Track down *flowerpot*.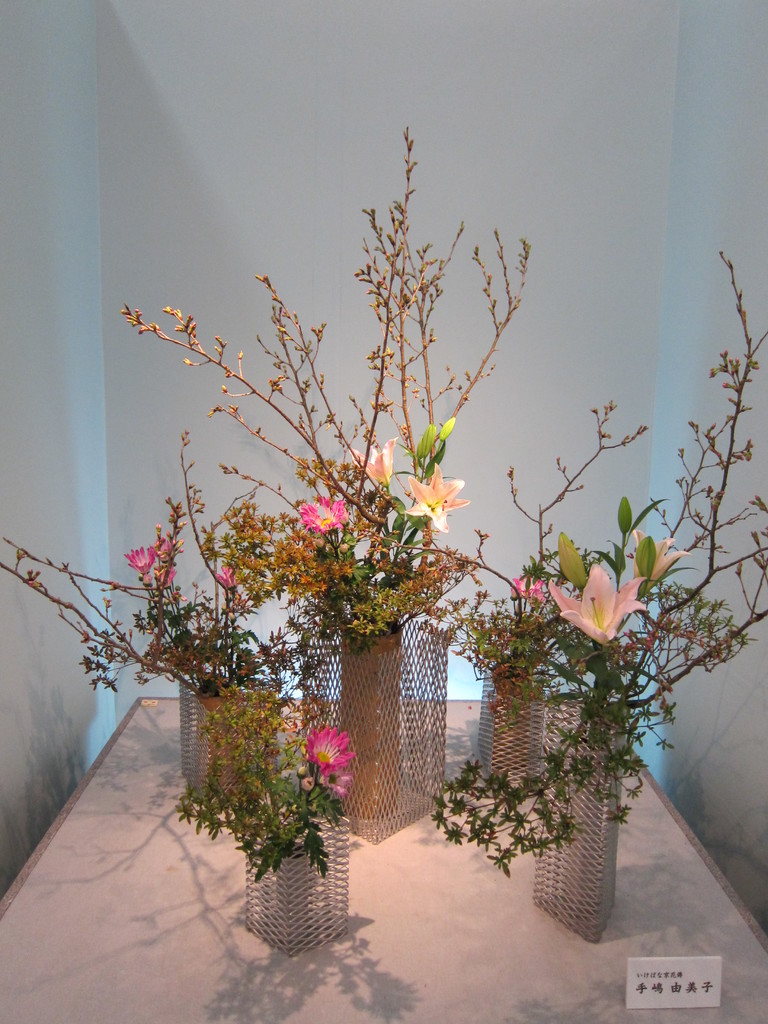
Tracked to 479,636,545,792.
